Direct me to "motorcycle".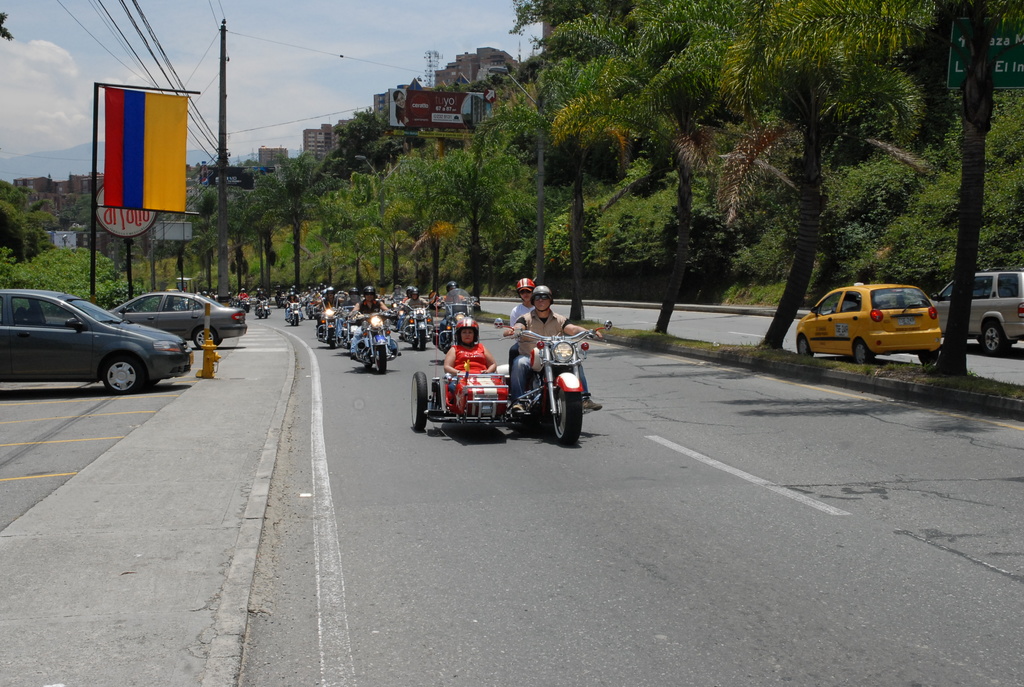
Direction: [left=408, top=306, right=434, bottom=351].
